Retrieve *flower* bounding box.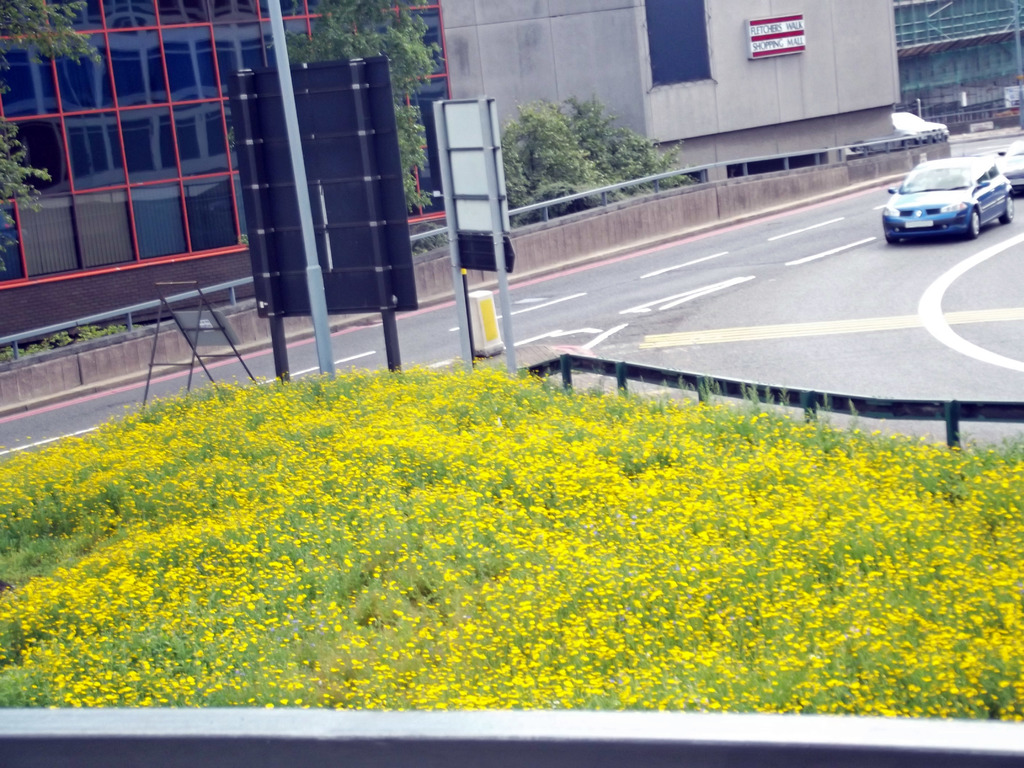
Bounding box: 515/667/532/685.
